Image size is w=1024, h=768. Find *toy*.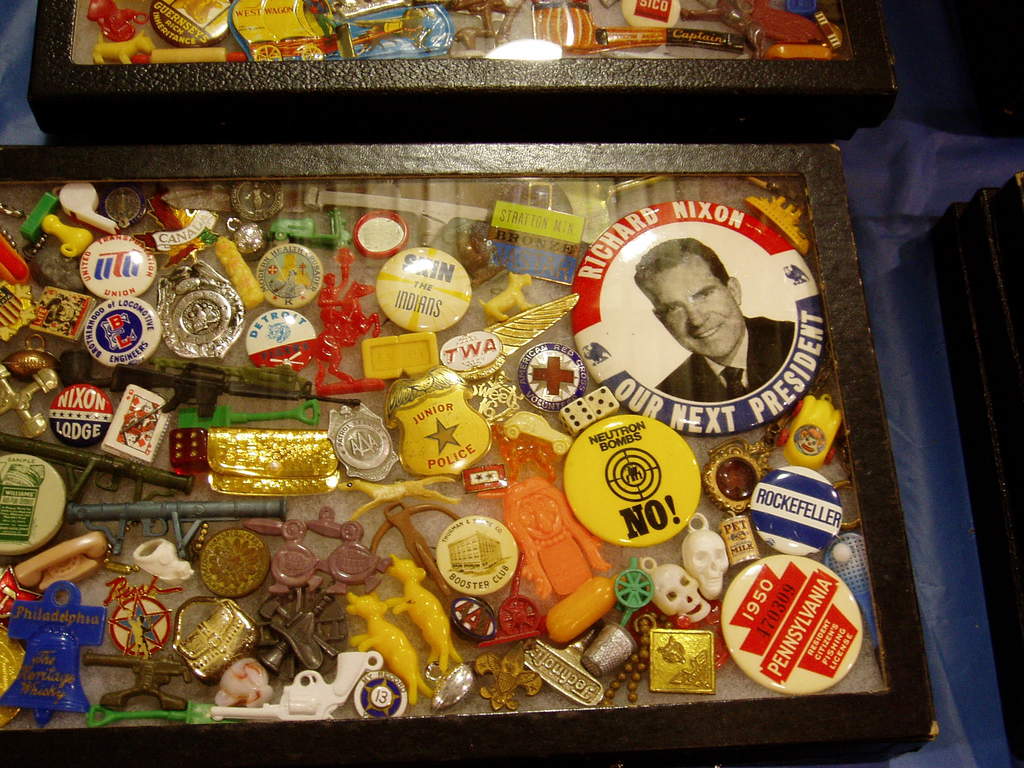
(50, 385, 112, 447).
